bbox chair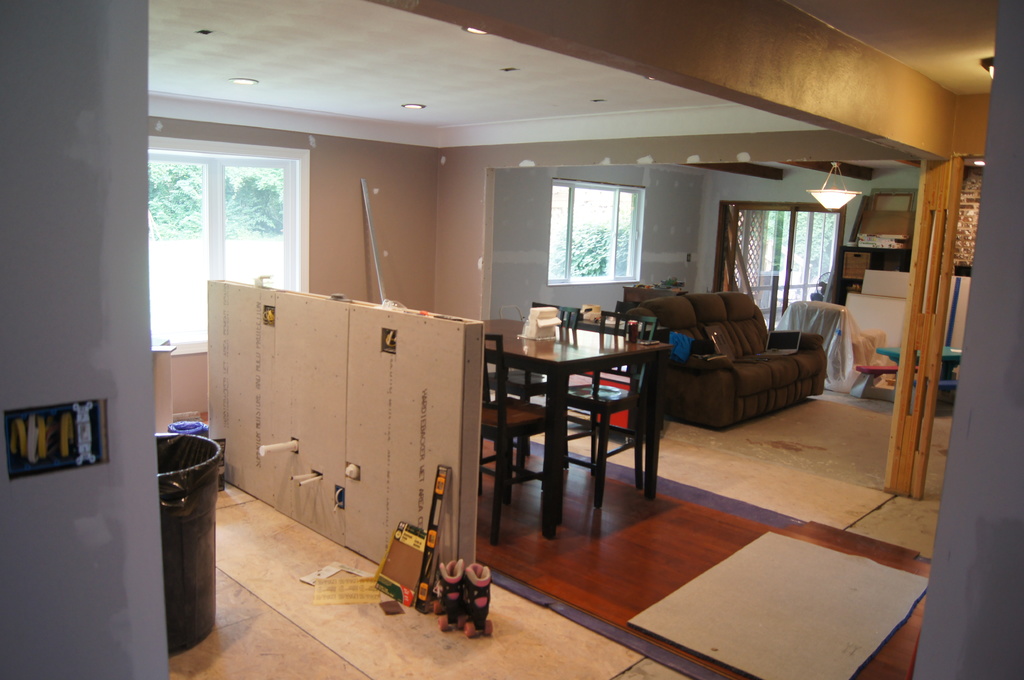
box(479, 329, 549, 544)
